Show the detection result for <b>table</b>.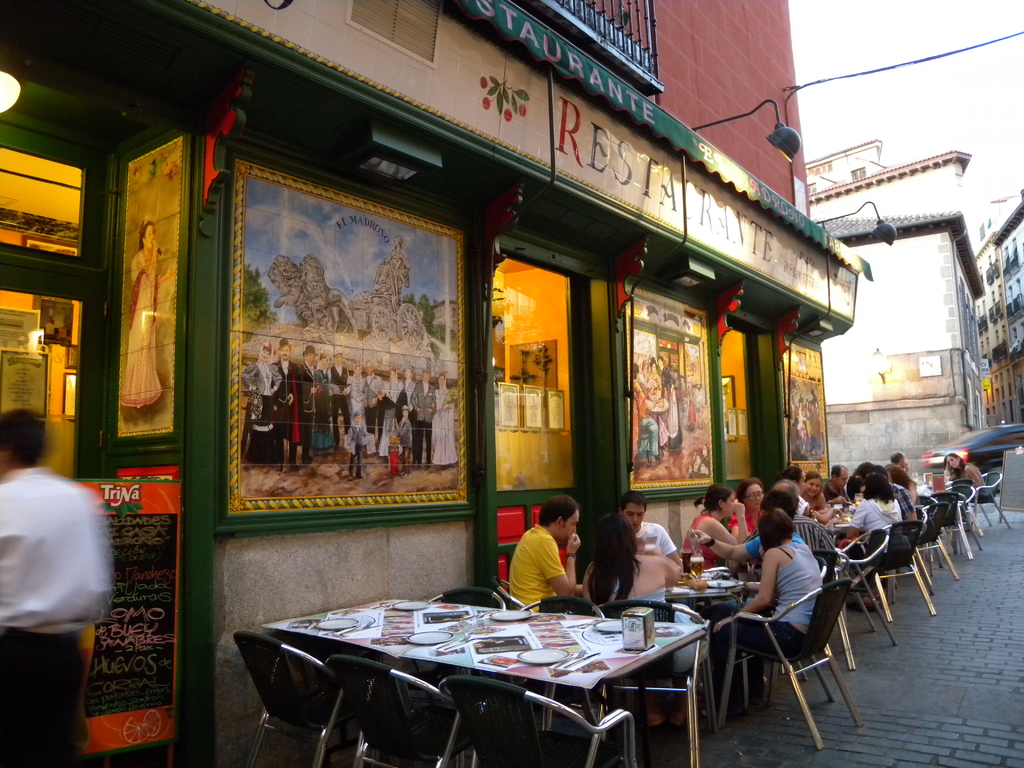
box=[266, 600, 734, 759].
